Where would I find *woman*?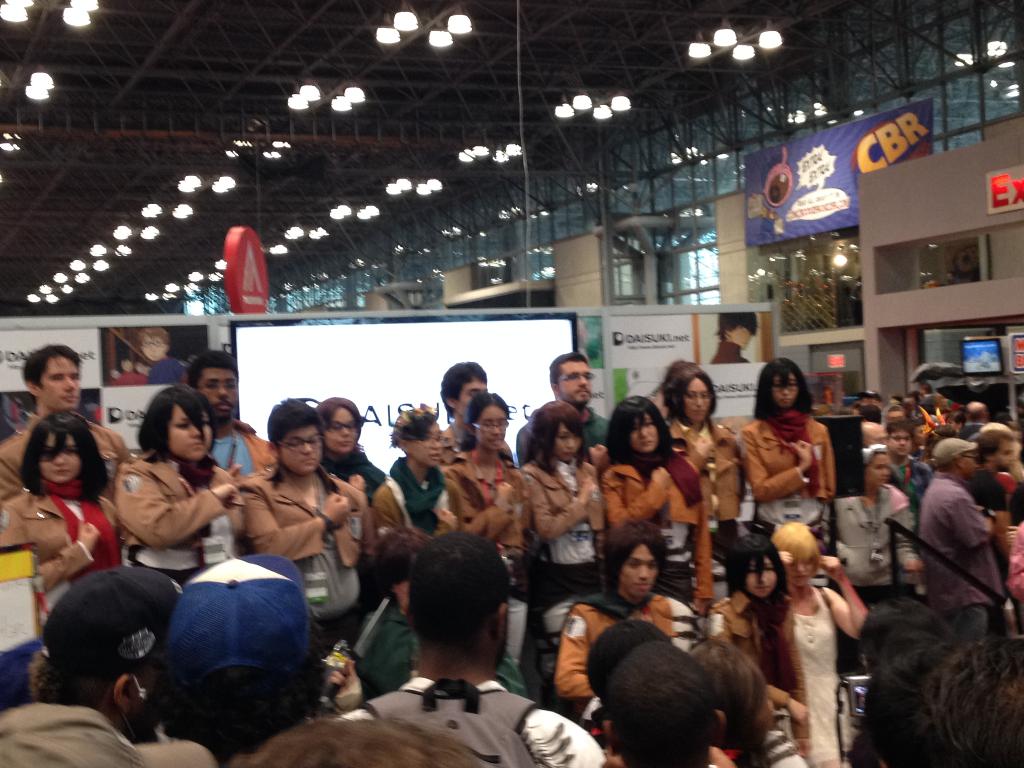
At l=0, t=410, r=128, b=628.
